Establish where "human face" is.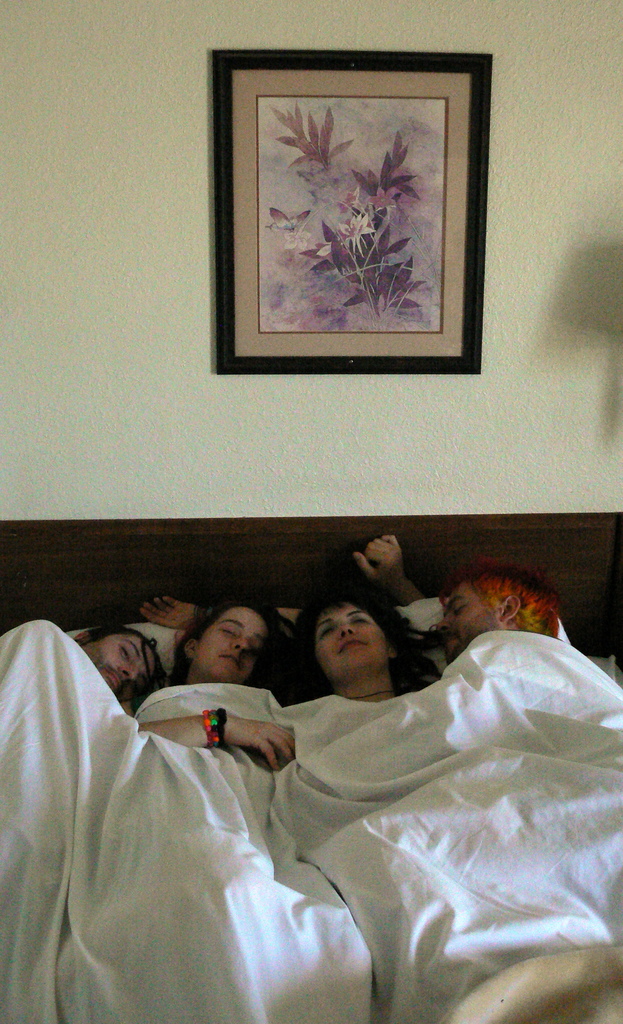
Established at box=[307, 598, 396, 680].
